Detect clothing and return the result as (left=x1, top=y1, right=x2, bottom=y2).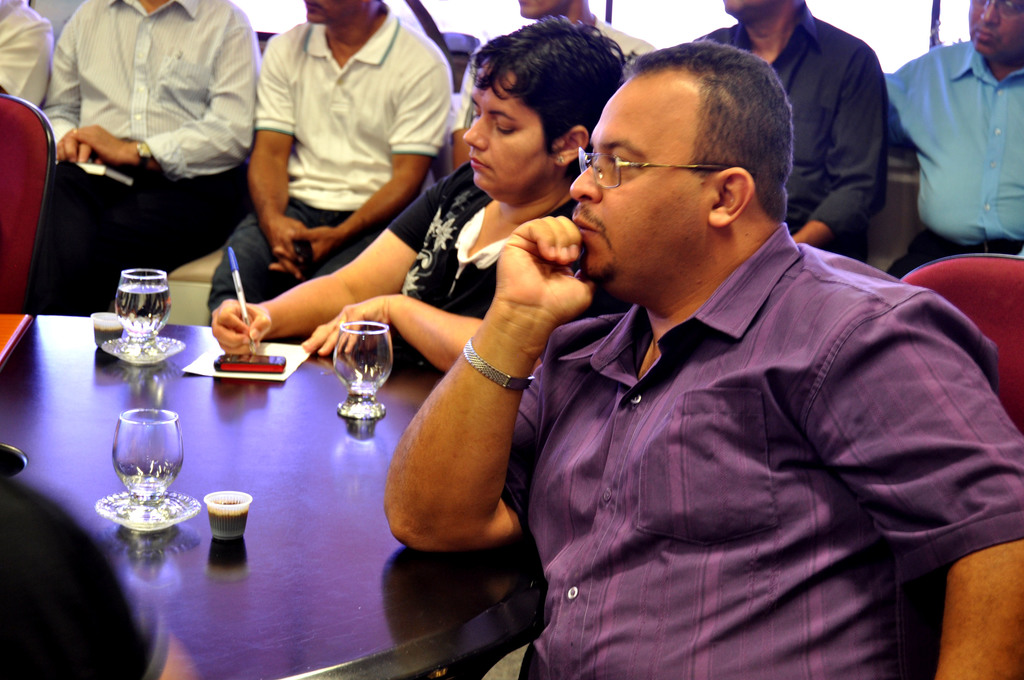
(left=45, top=0, right=257, bottom=318).
